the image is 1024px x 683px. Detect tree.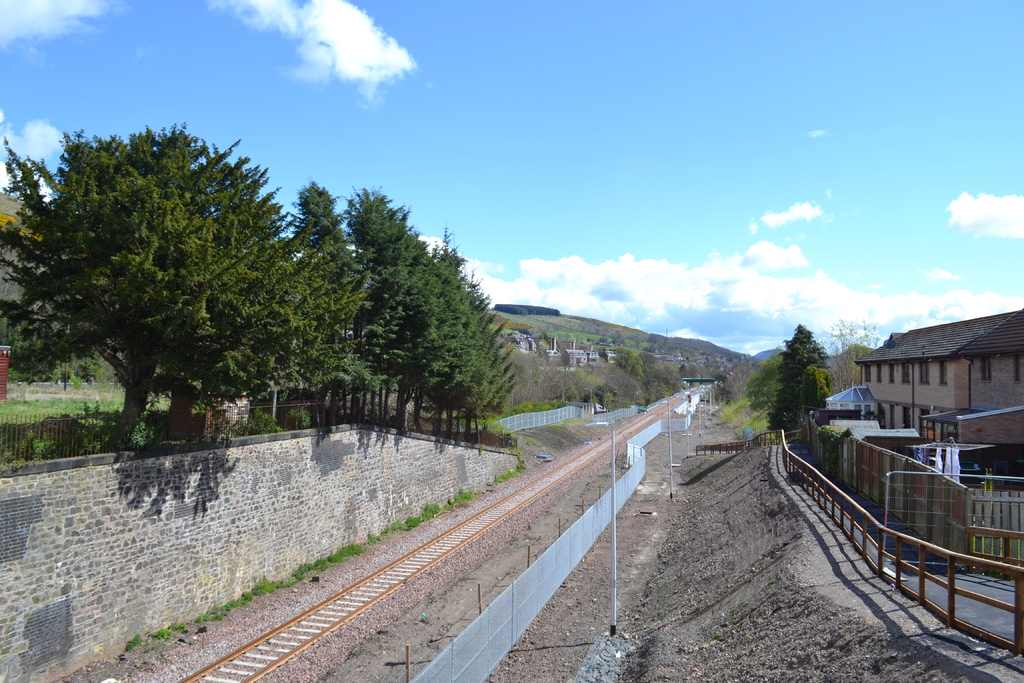
Detection: l=715, t=362, r=736, b=384.
